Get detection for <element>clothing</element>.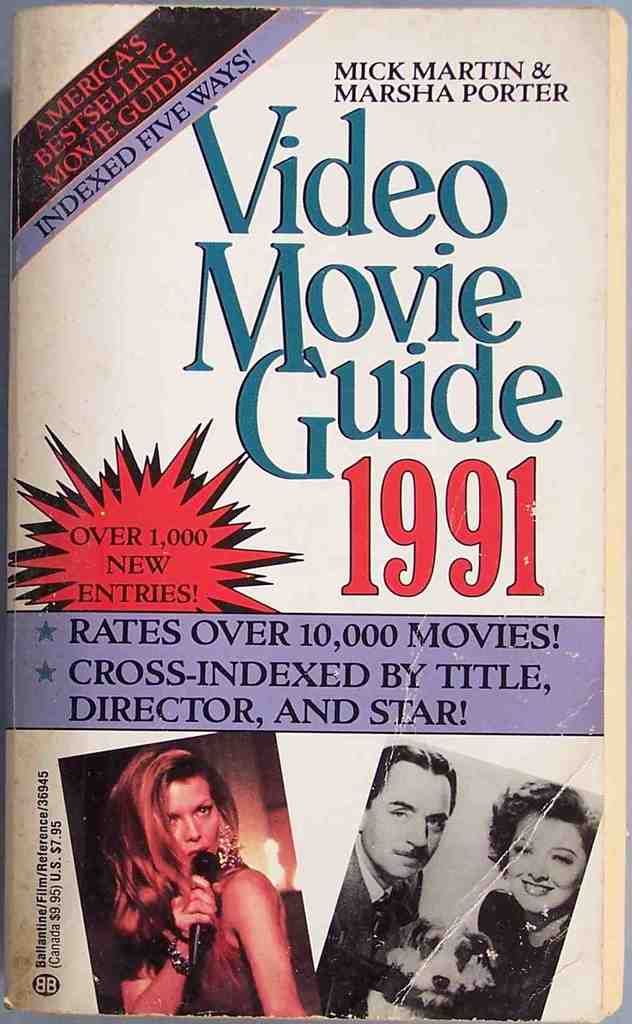
Detection: [left=441, top=897, right=579, bottom=1012].
